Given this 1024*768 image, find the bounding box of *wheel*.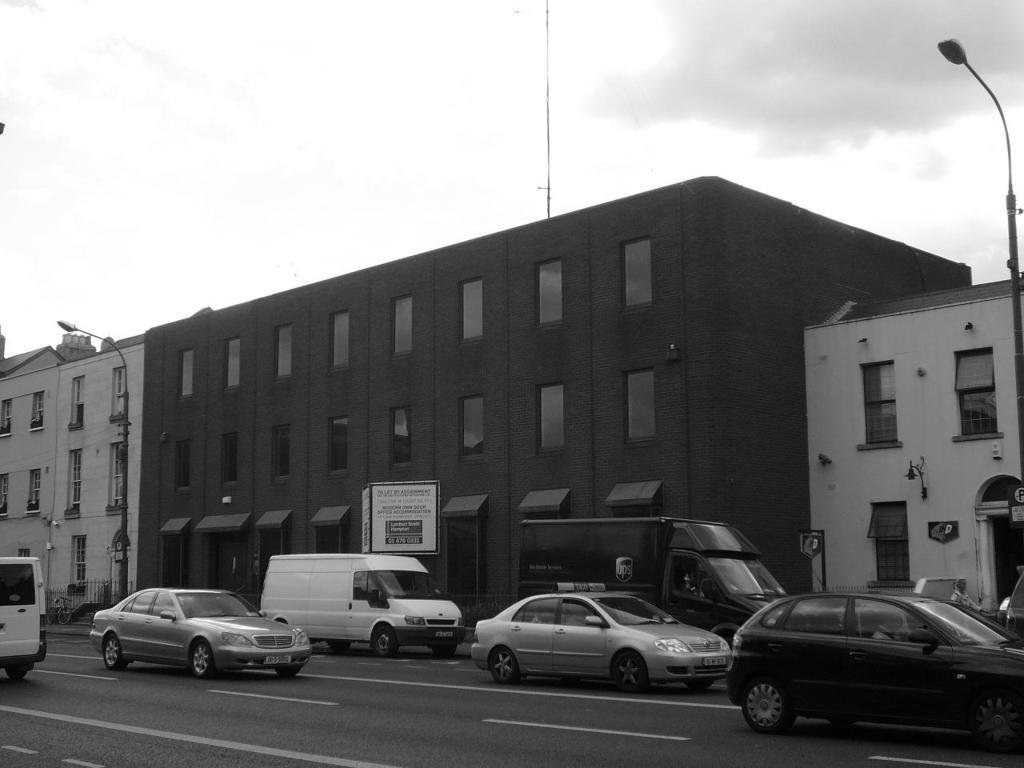
rect(106, 630, 128, 672).
